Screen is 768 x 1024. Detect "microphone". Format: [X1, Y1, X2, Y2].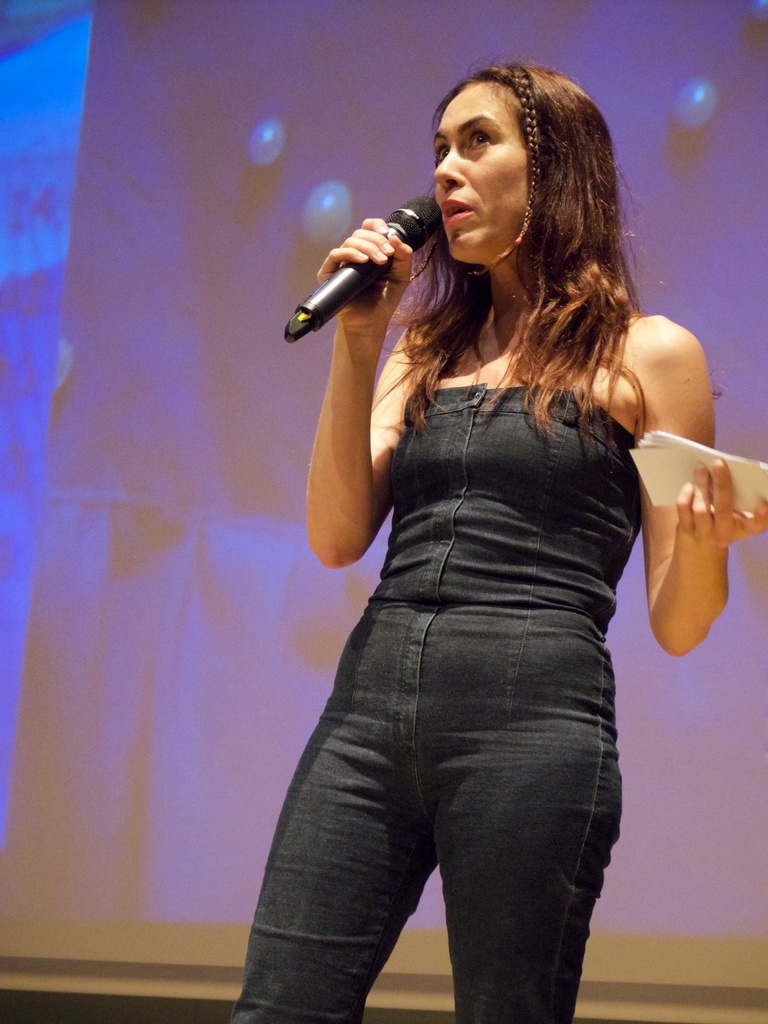
[284, 188, 465, 329].
